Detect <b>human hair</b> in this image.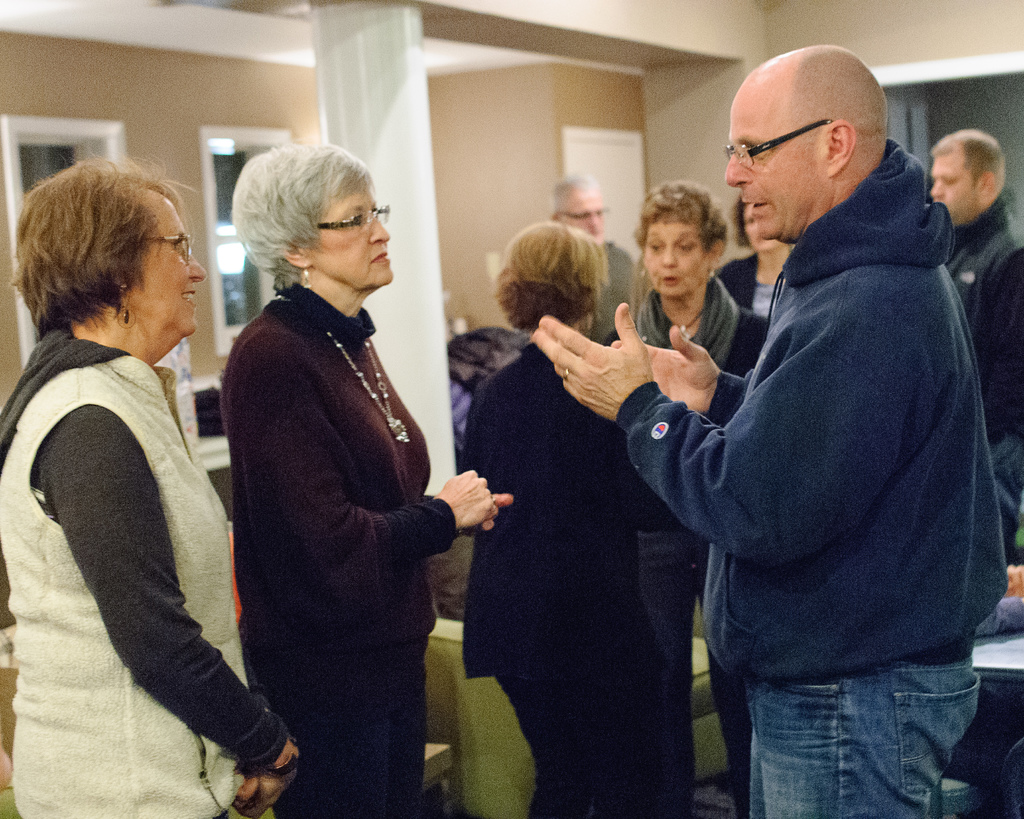
Detection: x1=736, y1=193, x2=749, y2=250.
